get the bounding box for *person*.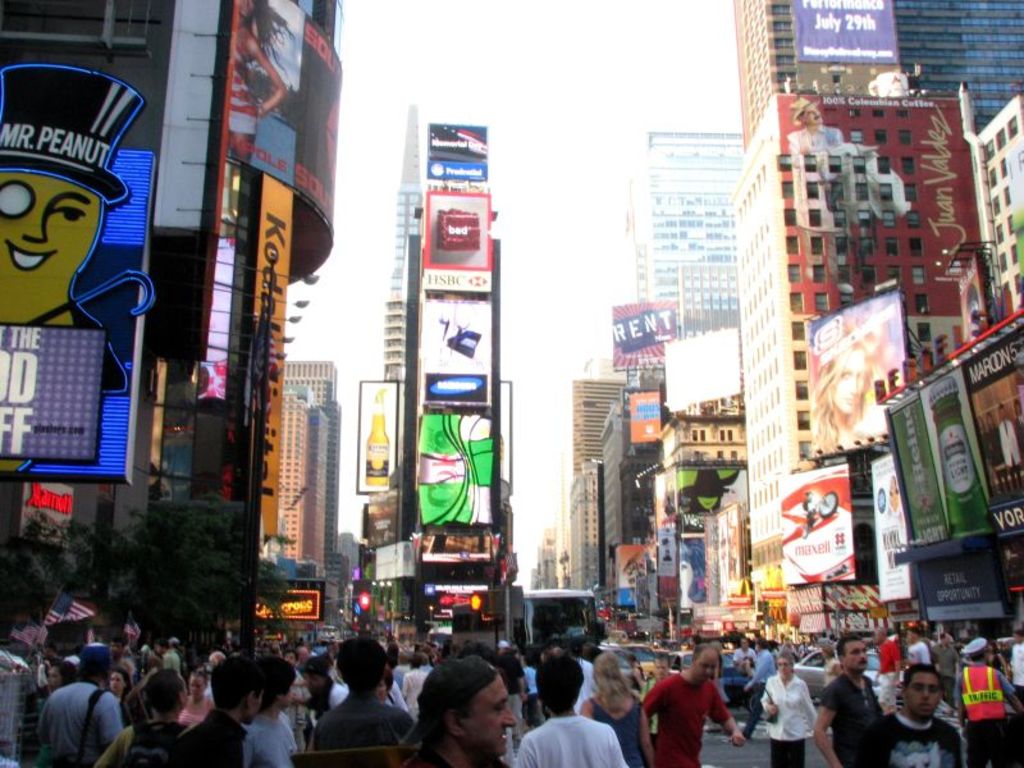
bbox=(178, 669, 215, 730).
